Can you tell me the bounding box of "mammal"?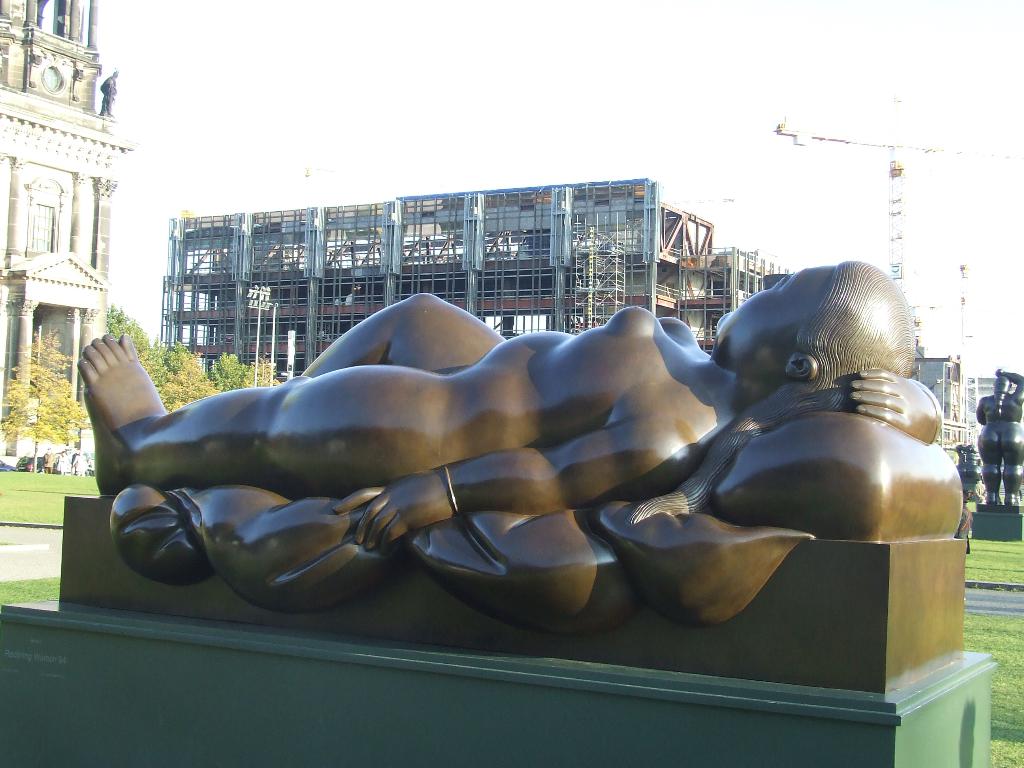
locate(79, 255, 945, 555).
